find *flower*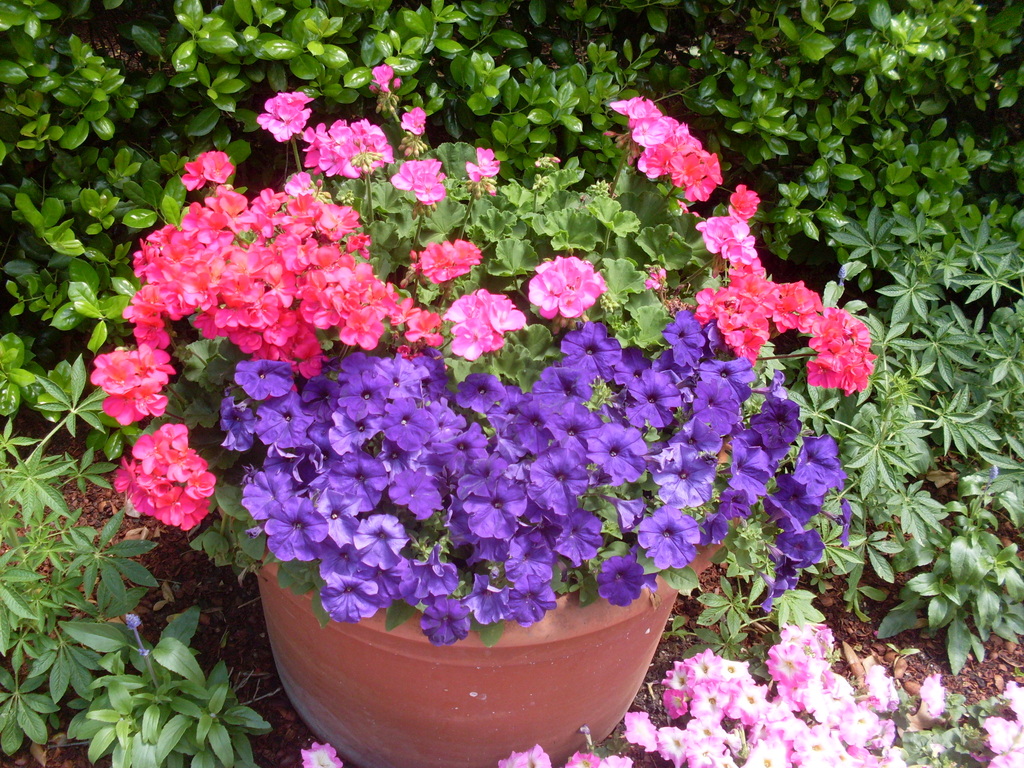
detection(107, 417, 223, 534)
